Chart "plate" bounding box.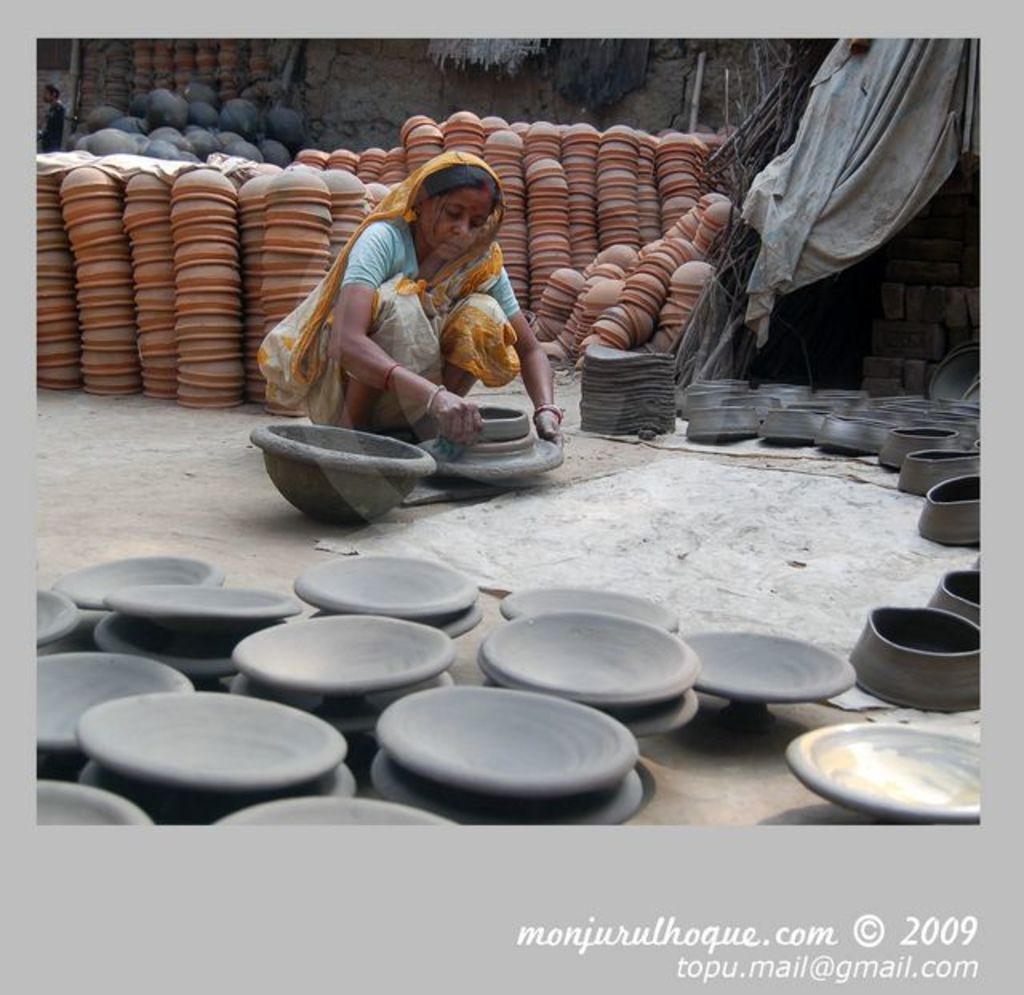
Charted: locate(29, 782, 150, 827).
